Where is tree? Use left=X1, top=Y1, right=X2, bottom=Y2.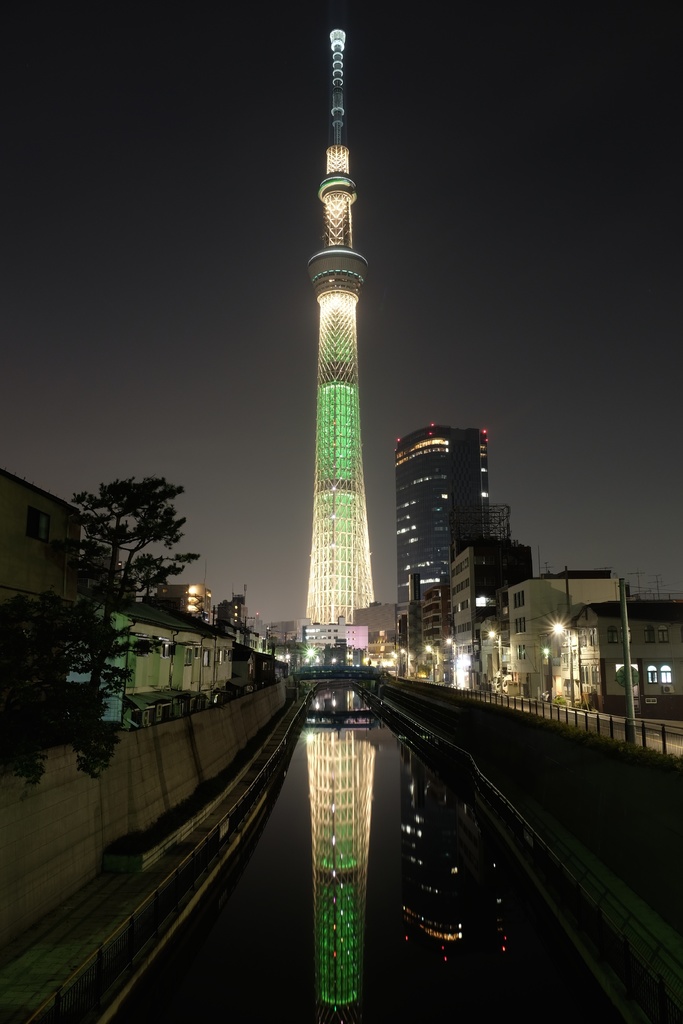
left=67, top=466, right=198, bottom=718.
